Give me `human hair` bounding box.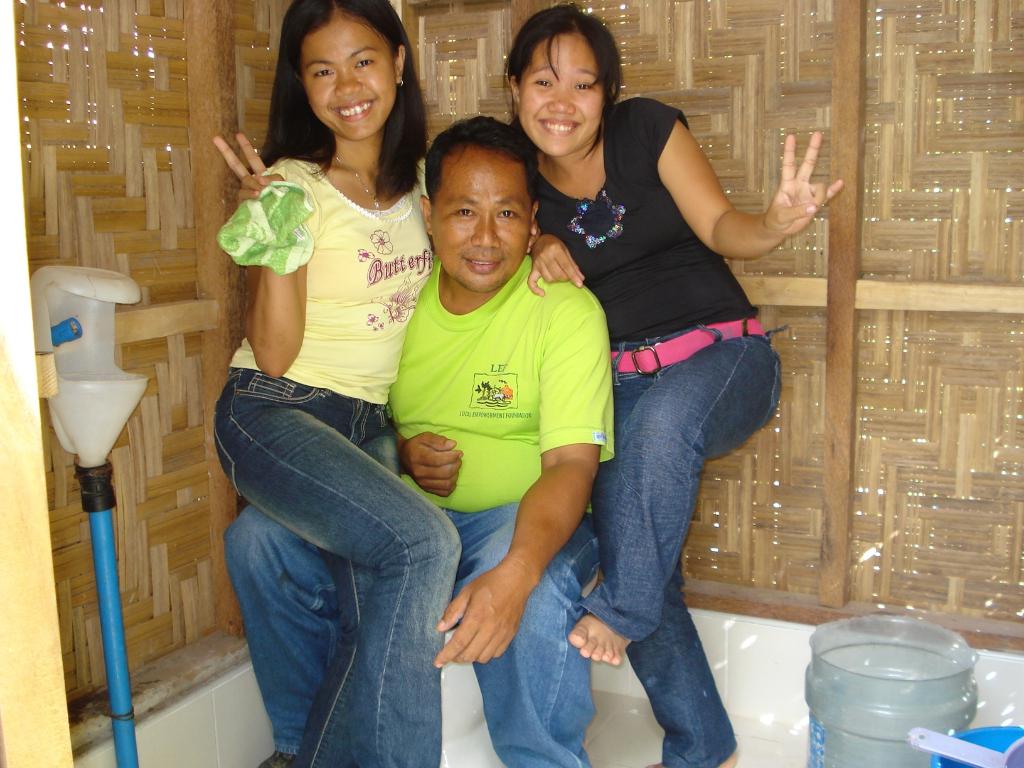
<box>504,6,623,164</box>.
